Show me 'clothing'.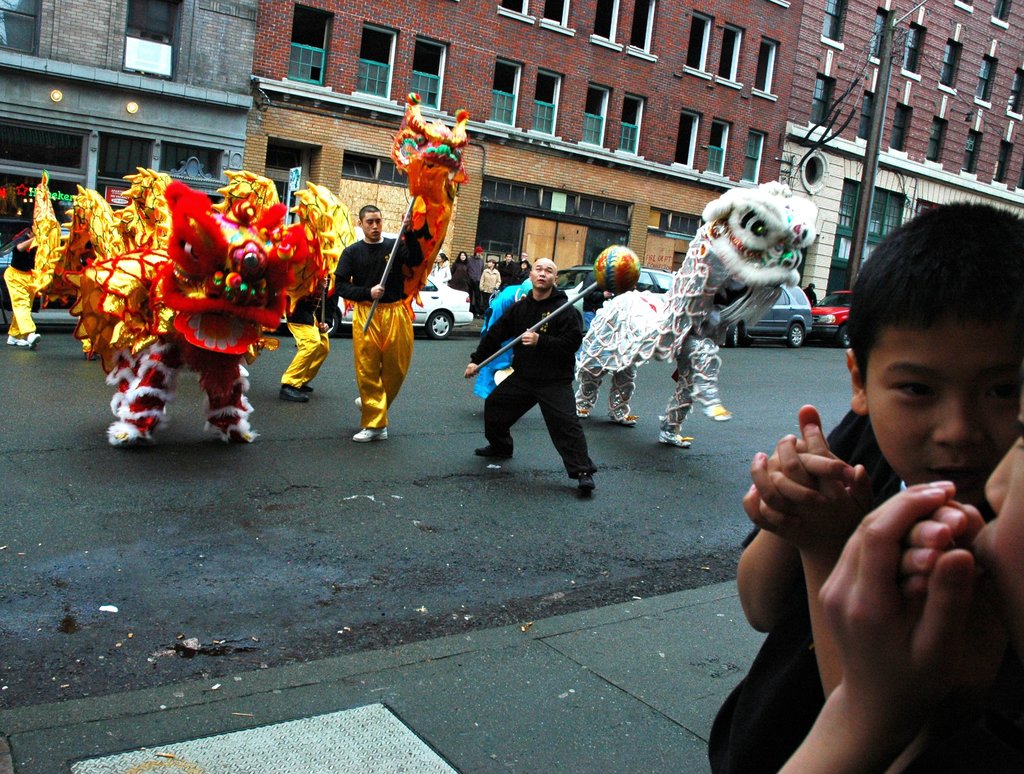
'clothing' is here: x1=470, y1=271, x2=536, y2=431.
